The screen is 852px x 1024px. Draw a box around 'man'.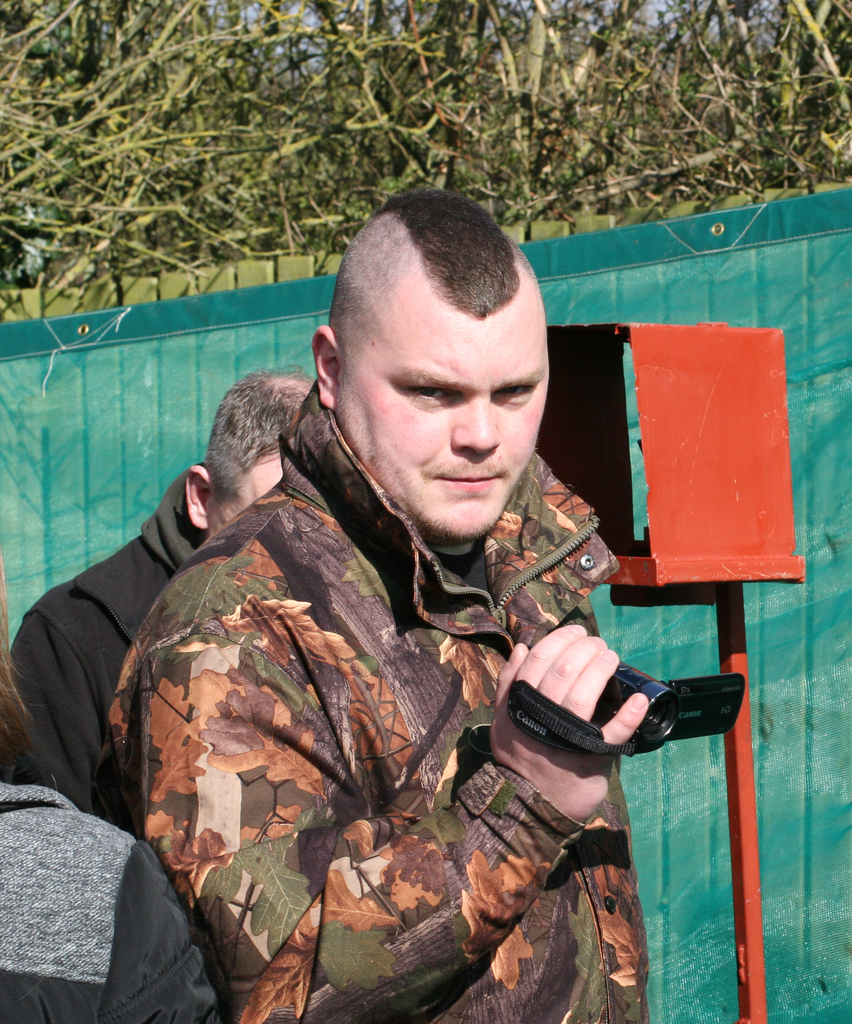
105,190,652,1023.
